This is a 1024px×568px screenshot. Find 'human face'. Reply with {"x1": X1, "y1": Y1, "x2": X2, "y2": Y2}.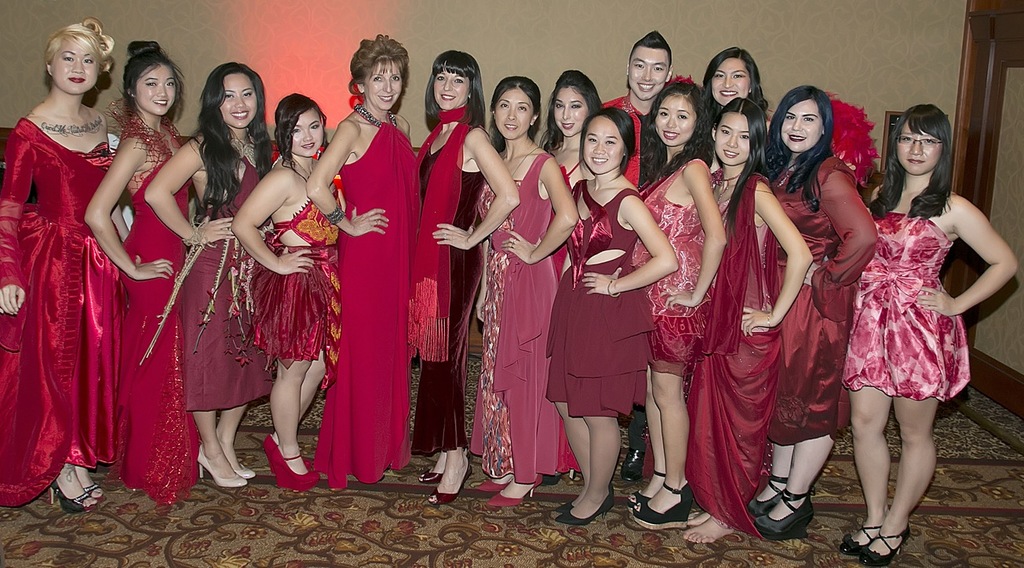
{"x1": 432, "y1": 67, "x2": 469, "y2": 109}.
